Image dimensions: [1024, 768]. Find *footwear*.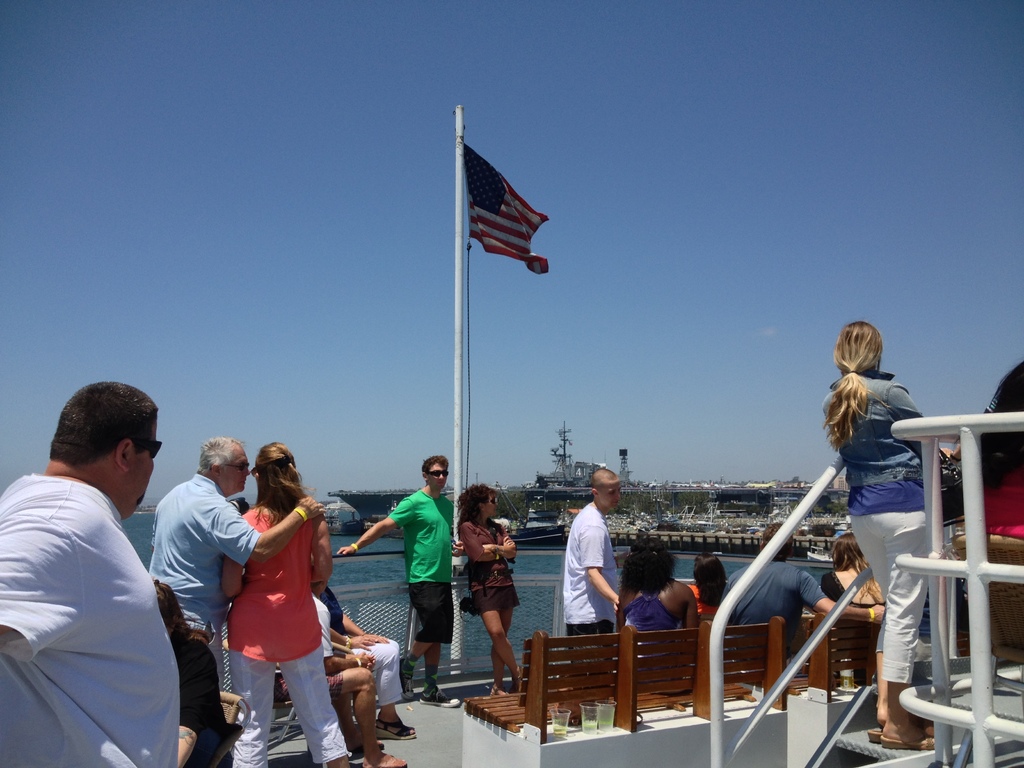
locate(348, 739, 368, 762).
